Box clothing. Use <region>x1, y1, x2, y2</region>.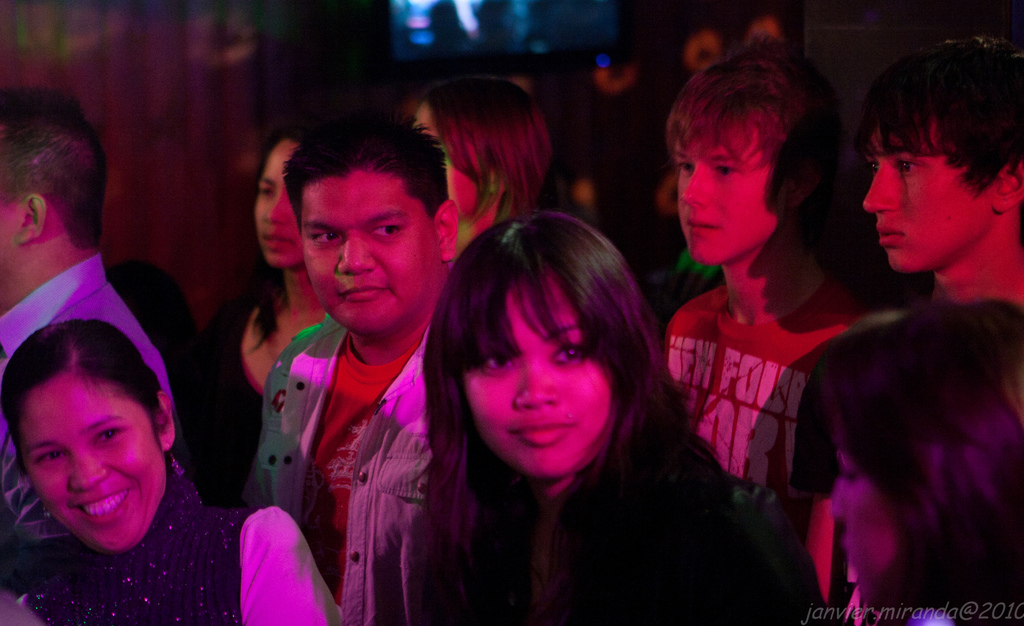
<region>262, 315, 440, 619</region>.
